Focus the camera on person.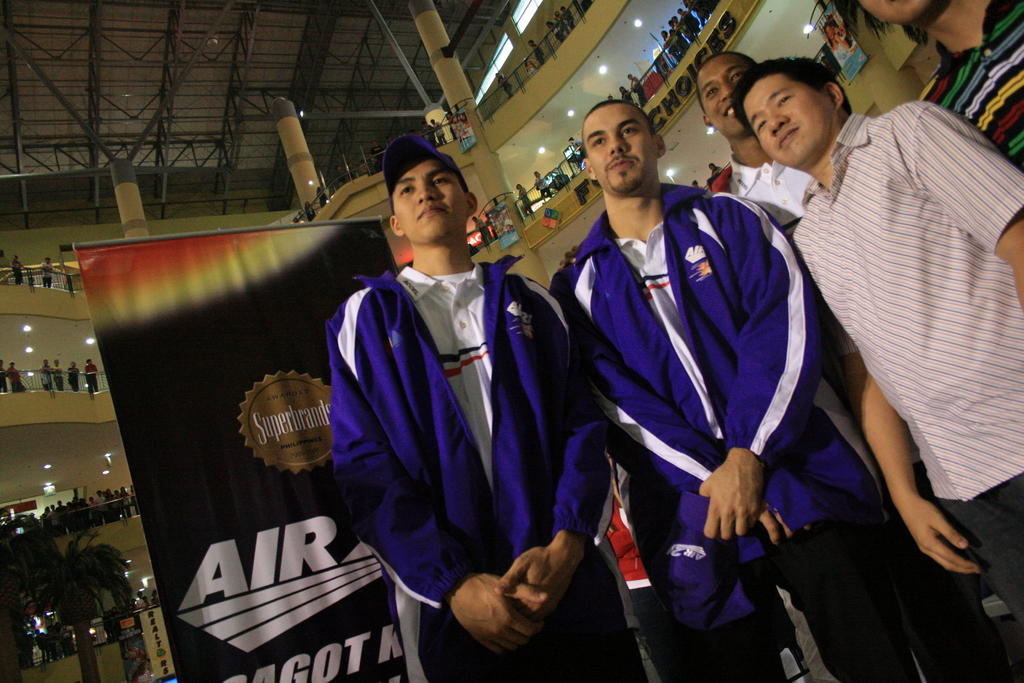
Focus region: select_region(298, 199, 312, 219).
